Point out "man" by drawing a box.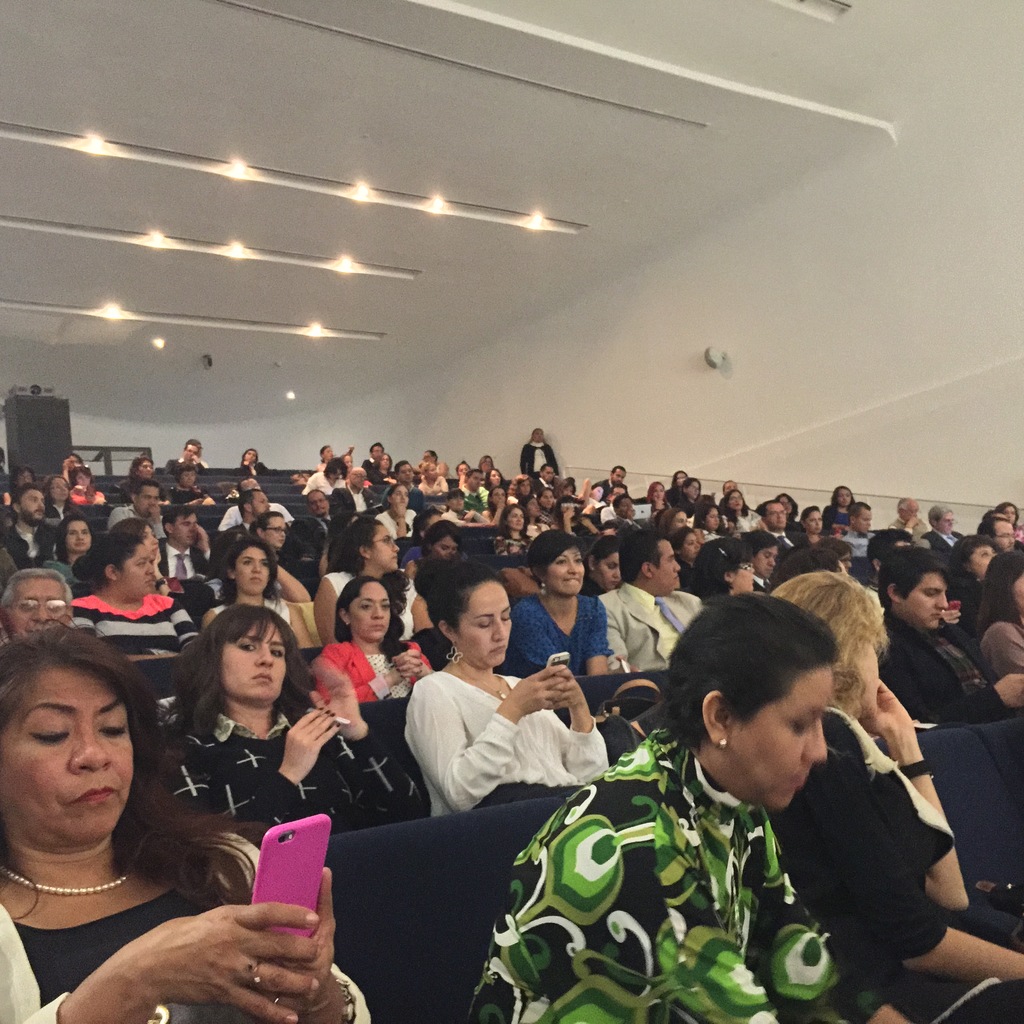
x1=0 y1=483 x2=60 y2=567.
